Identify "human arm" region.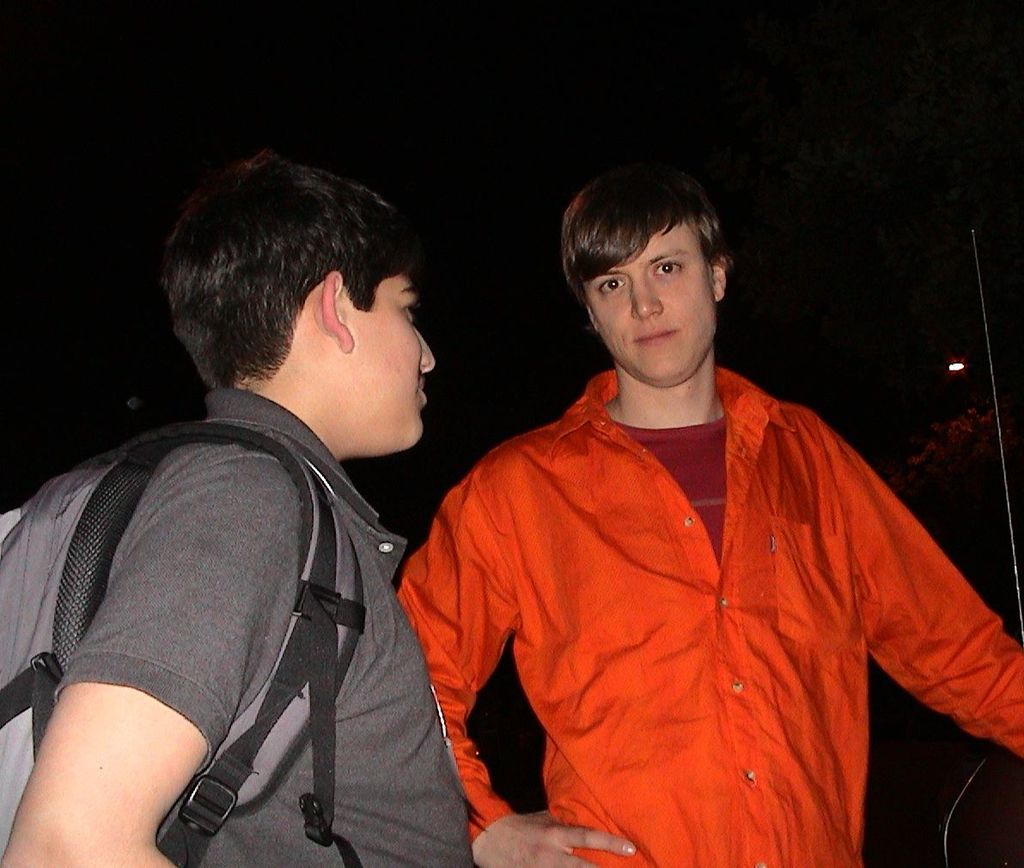
Region: <bbox>46, 456, 276, 867</bbox>.
